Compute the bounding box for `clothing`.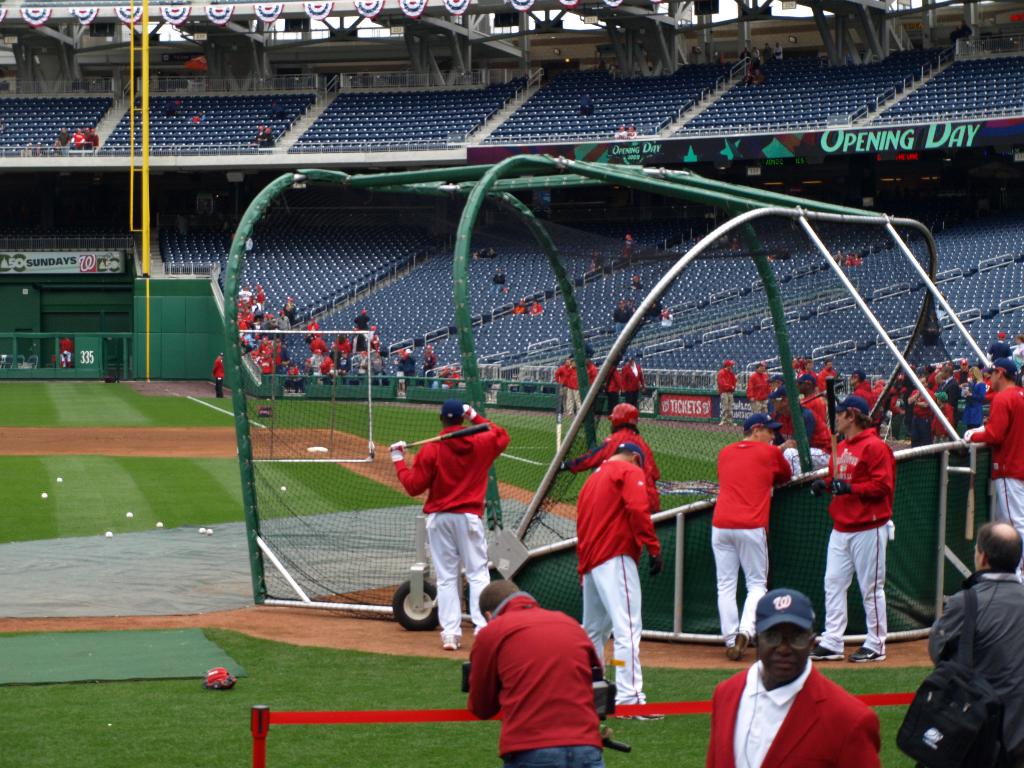
pyautogui.locateOnScreen(799, 369, 815, 379).
